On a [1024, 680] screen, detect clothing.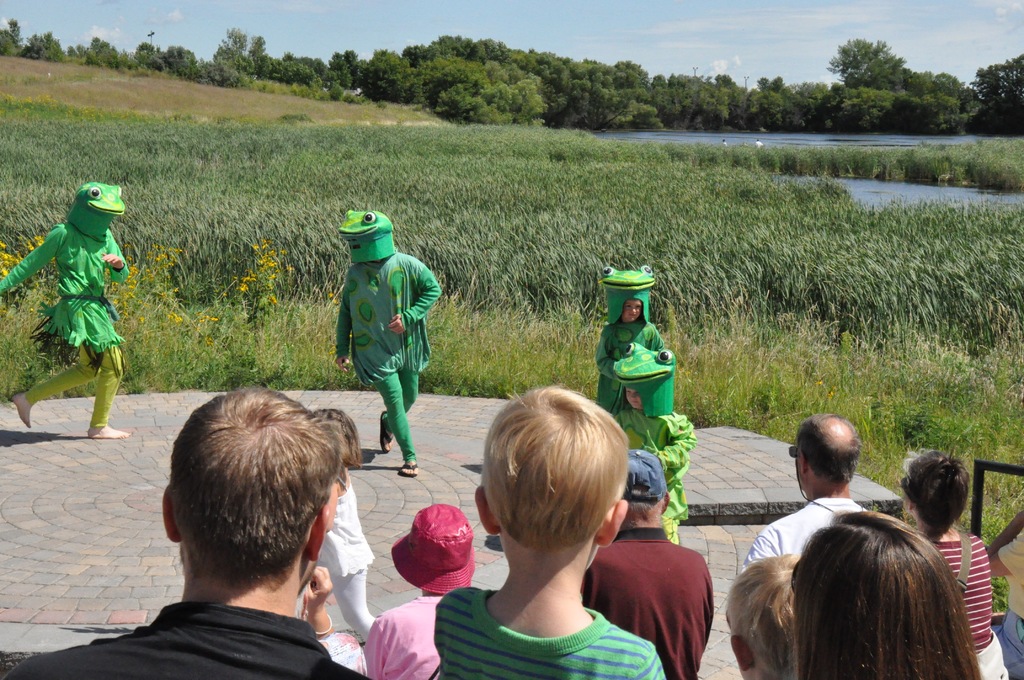
739:497:871:573.
